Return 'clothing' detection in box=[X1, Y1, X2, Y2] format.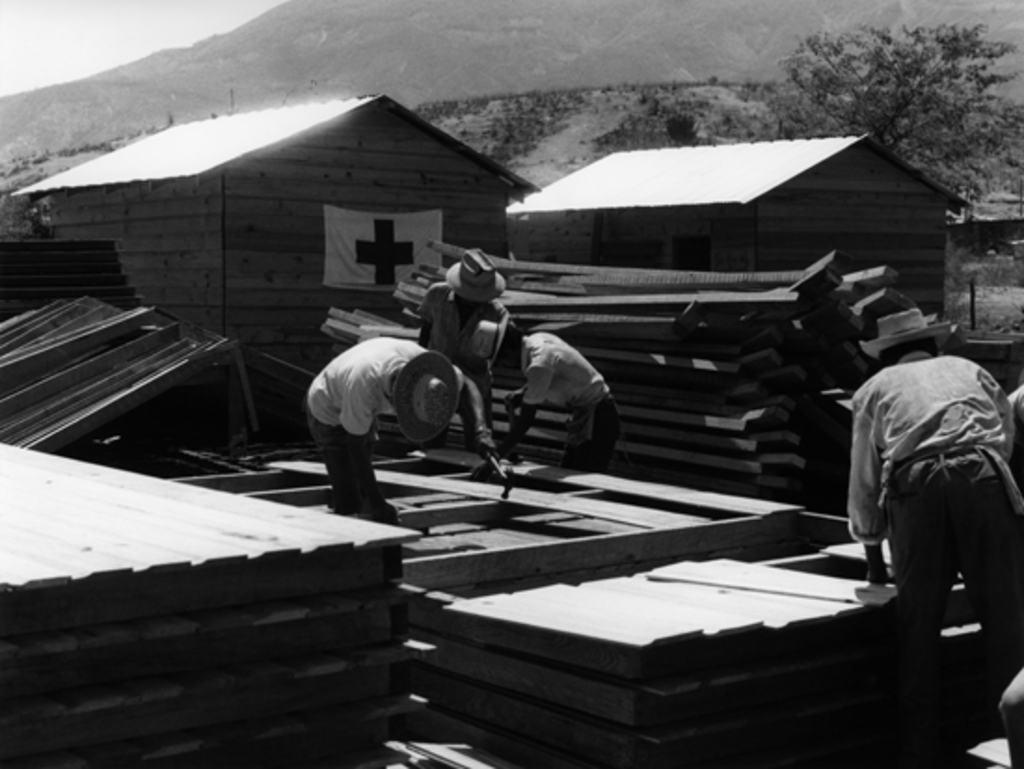
box=[421, 283, 516, 467].
